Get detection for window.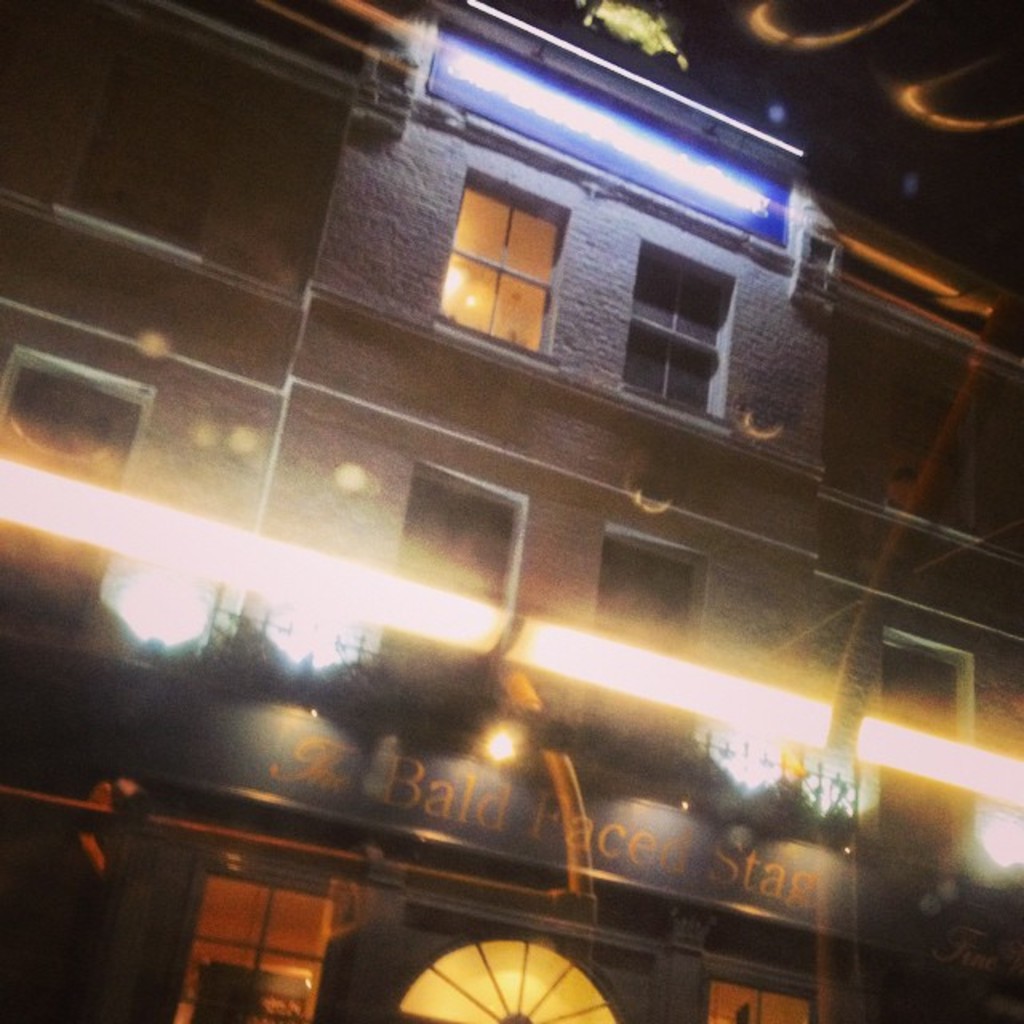
Detection: <bbox>0, 344, 154, 638</bbox>.
